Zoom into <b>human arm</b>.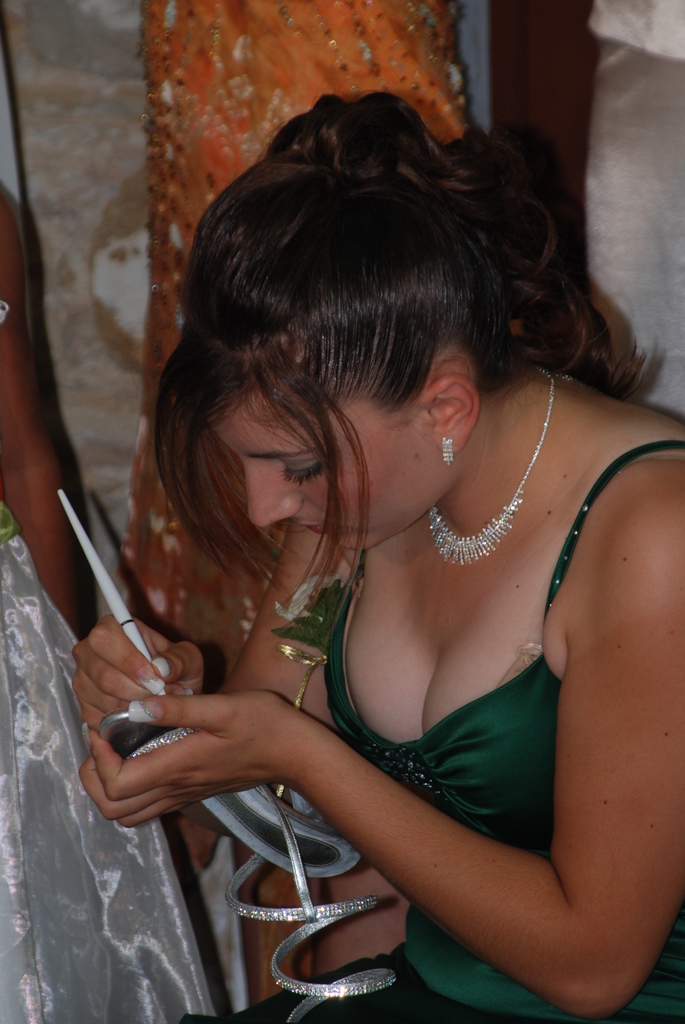
Zoom target: 252:530:617:982.
